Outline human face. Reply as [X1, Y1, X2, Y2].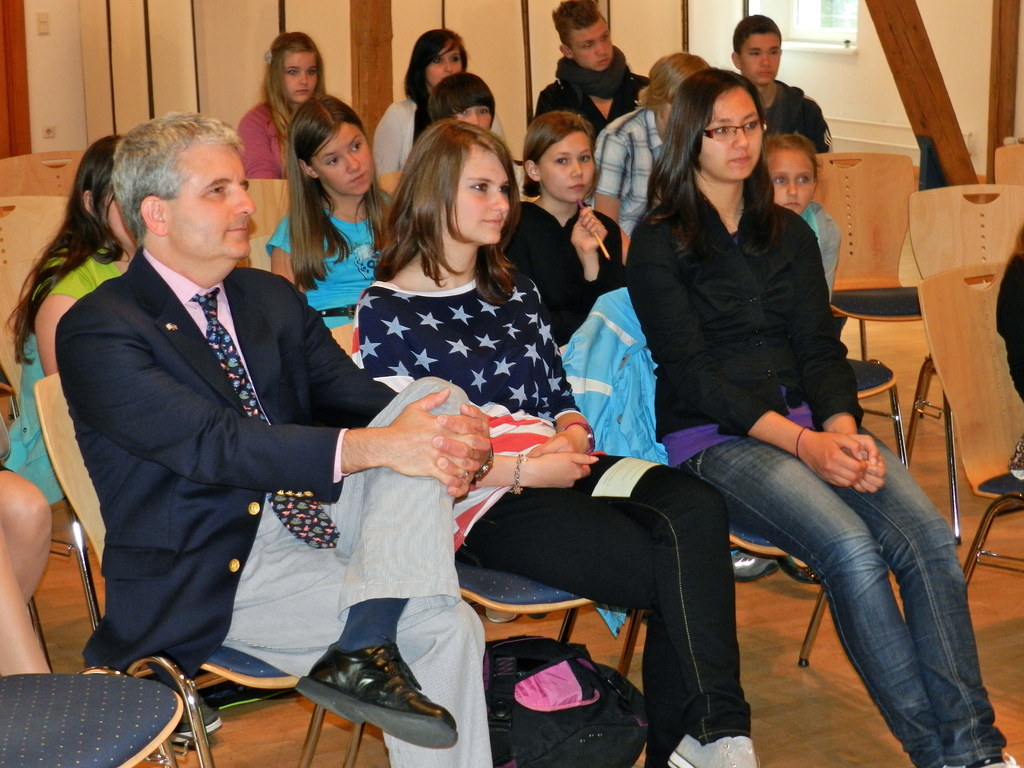
[454, 143, 511, 241].
